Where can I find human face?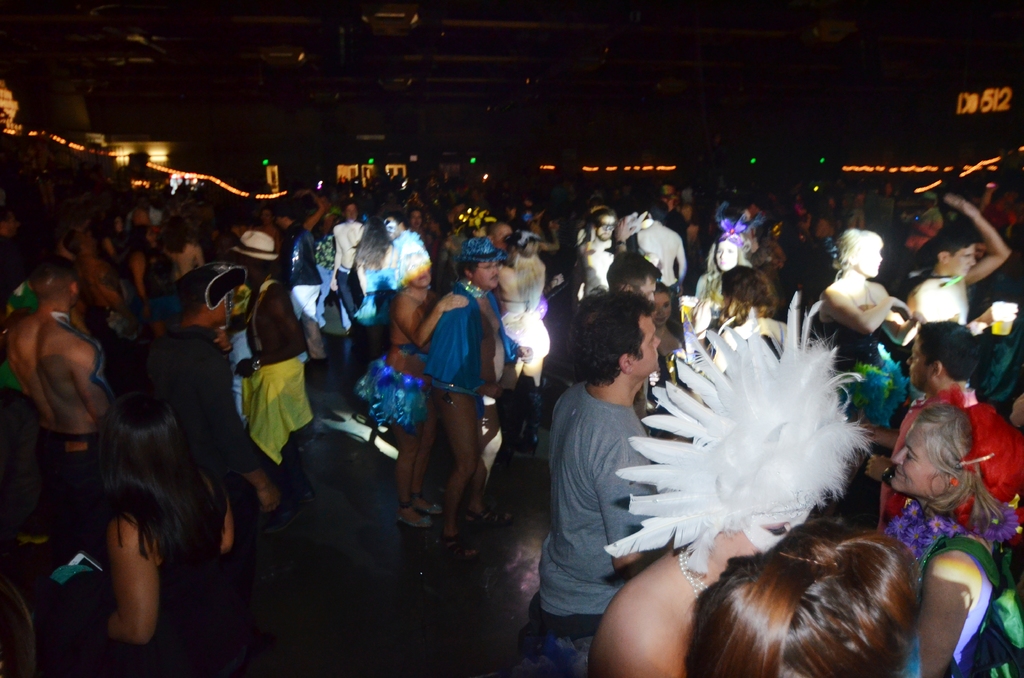
You can find it at <region>596, 215, 616, 244</region>.
